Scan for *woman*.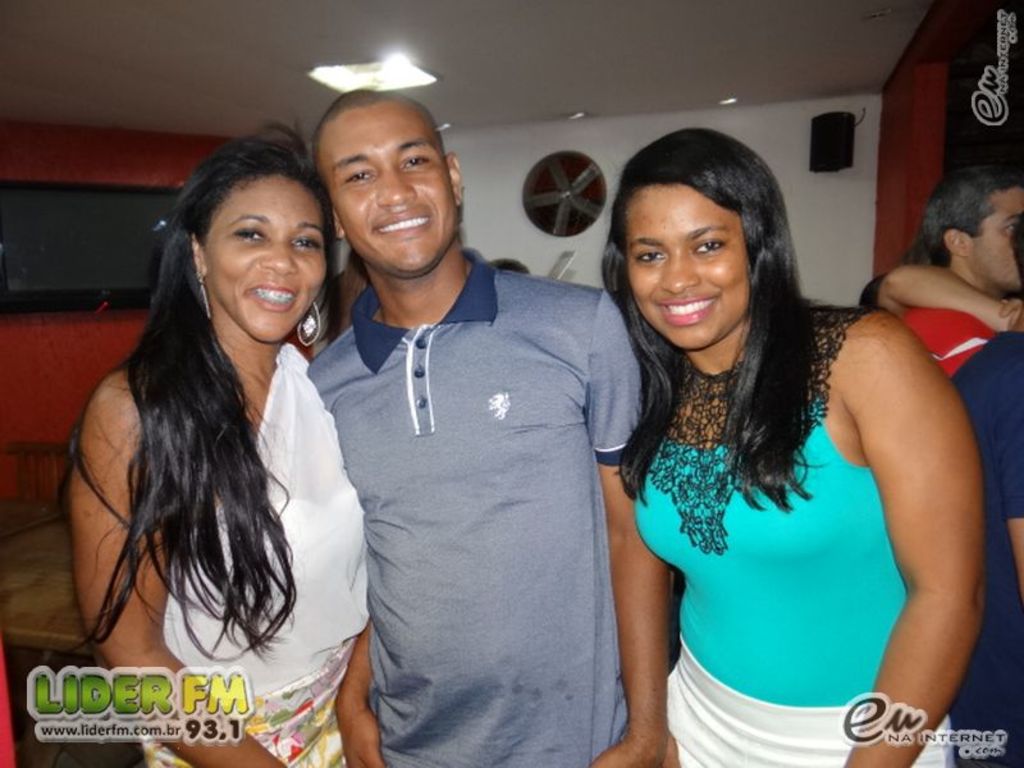
Scan result: x1=577 y1=93 x2=969 y2=767.
